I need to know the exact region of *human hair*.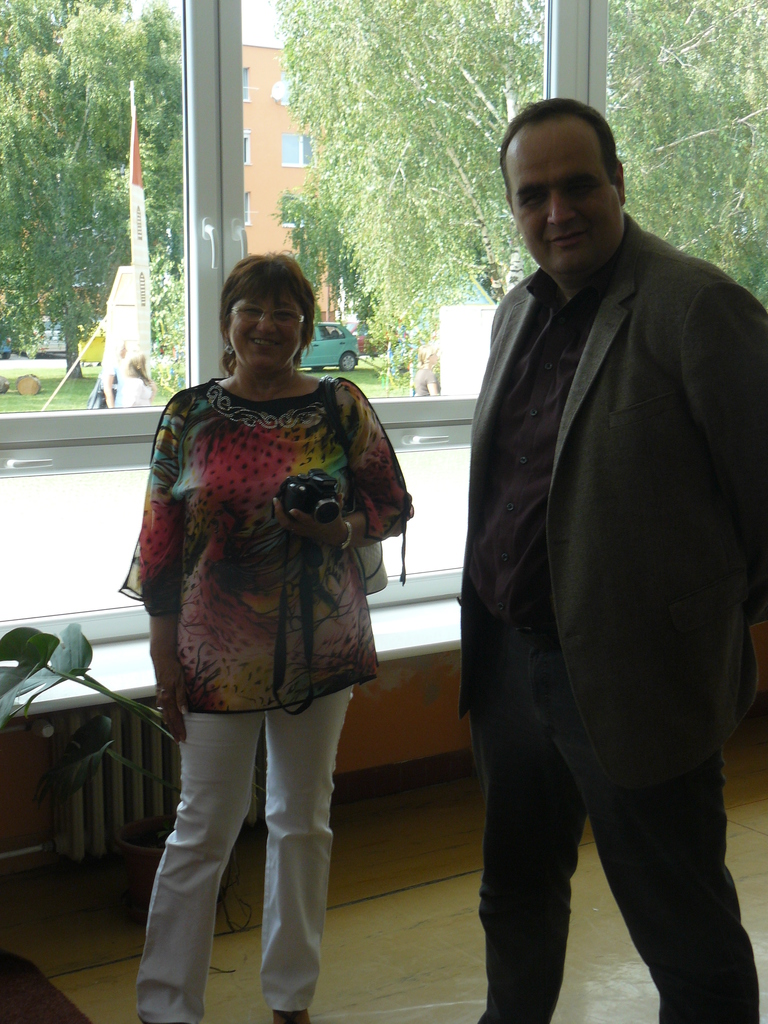
Region: 499,93,620,182.
